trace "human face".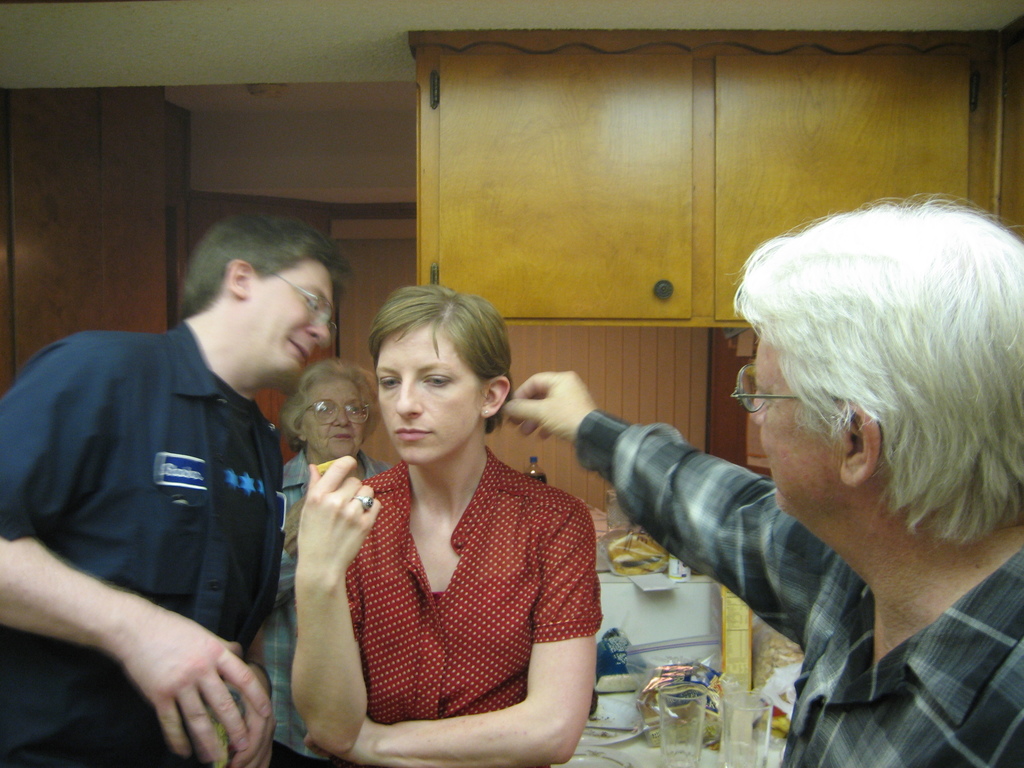
Traced to 304, 376, 370, 465.
